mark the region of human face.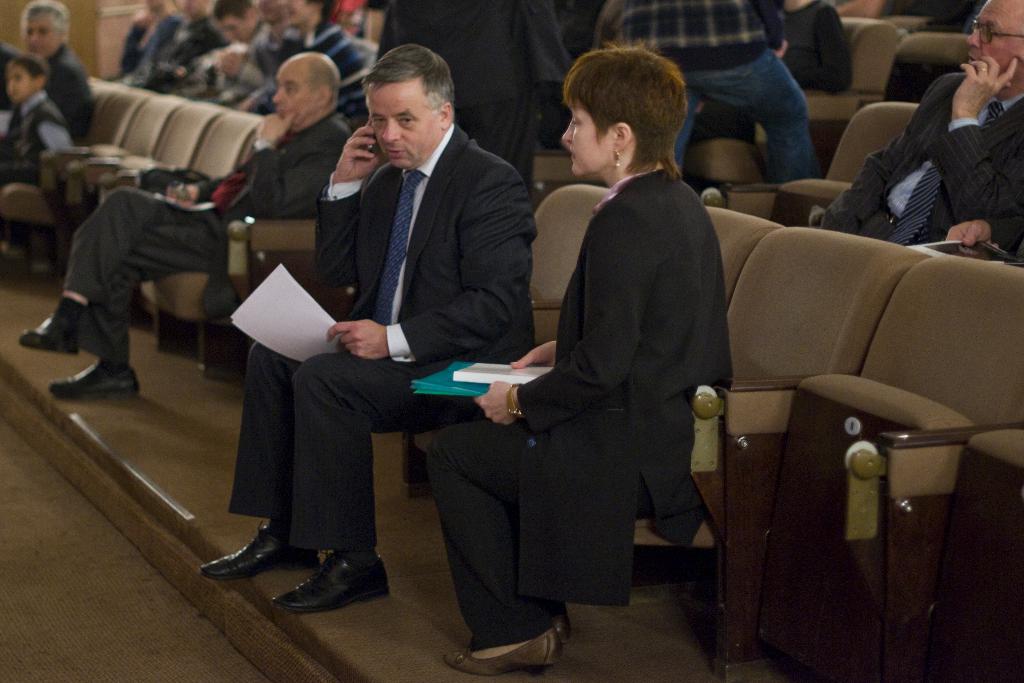
Region: 561, 100, 610, 176.
